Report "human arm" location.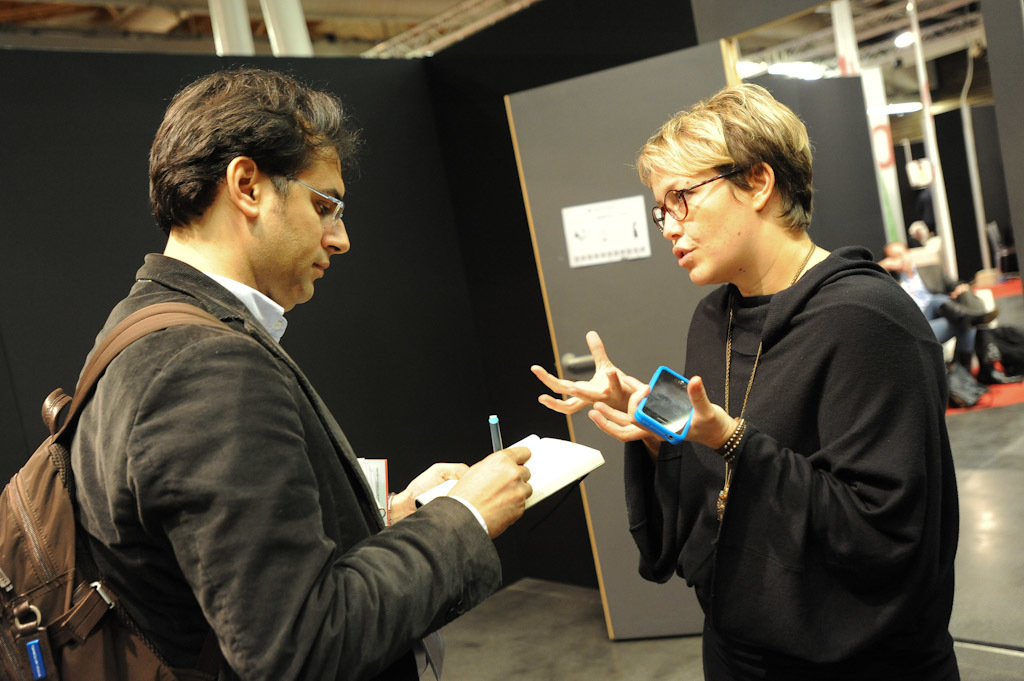
Report: box=[384, 461, 470, 530].
